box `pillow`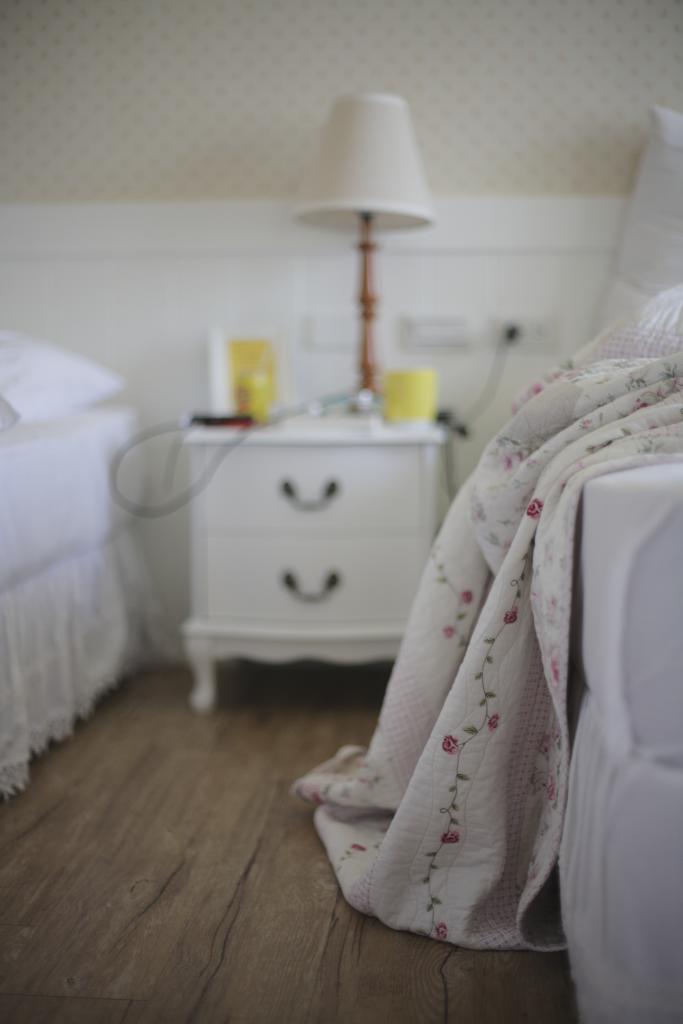
0,316,145,428
